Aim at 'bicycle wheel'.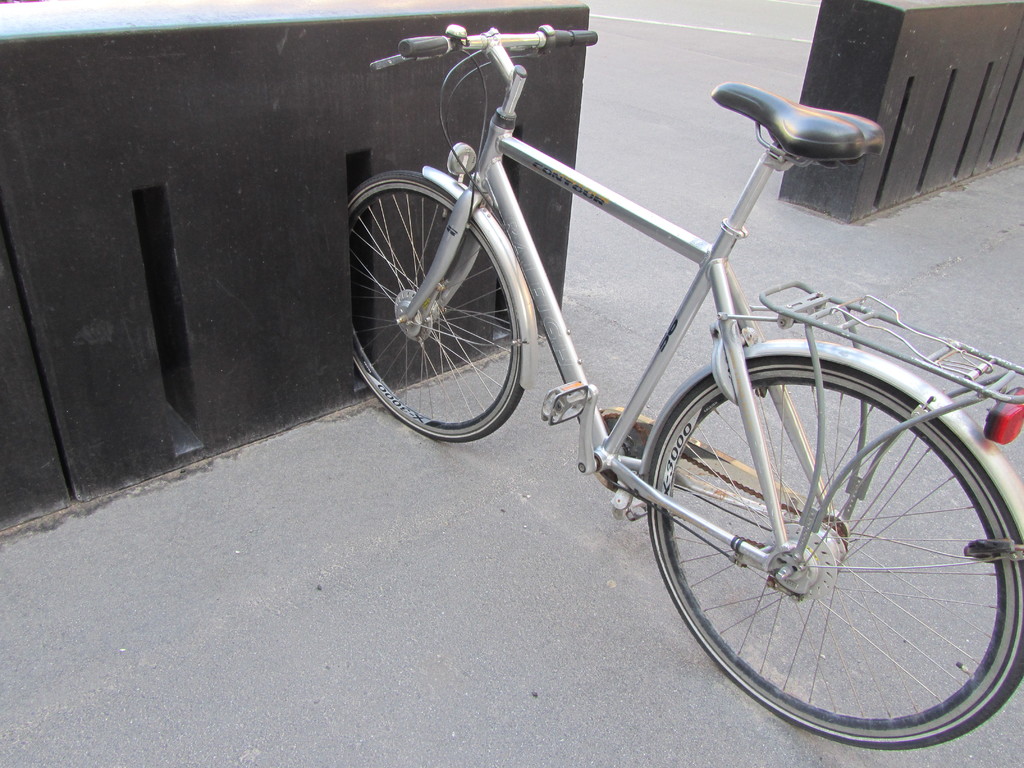
Aimed at box(641, 356, 1023, 739).
